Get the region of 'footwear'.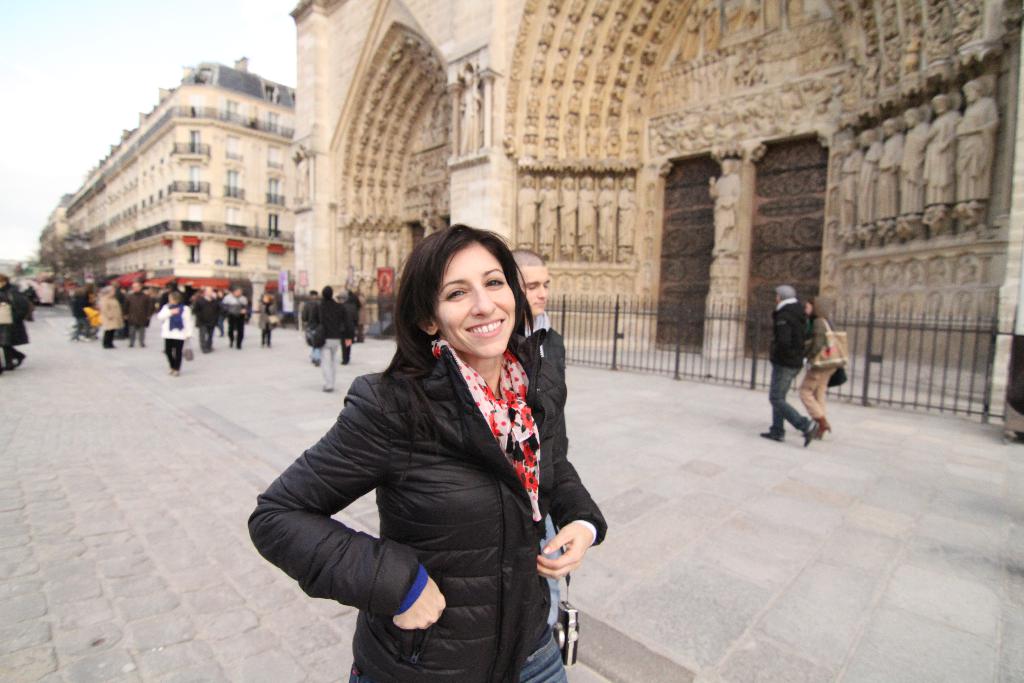
bbox=(322, 388, 335, 393).
